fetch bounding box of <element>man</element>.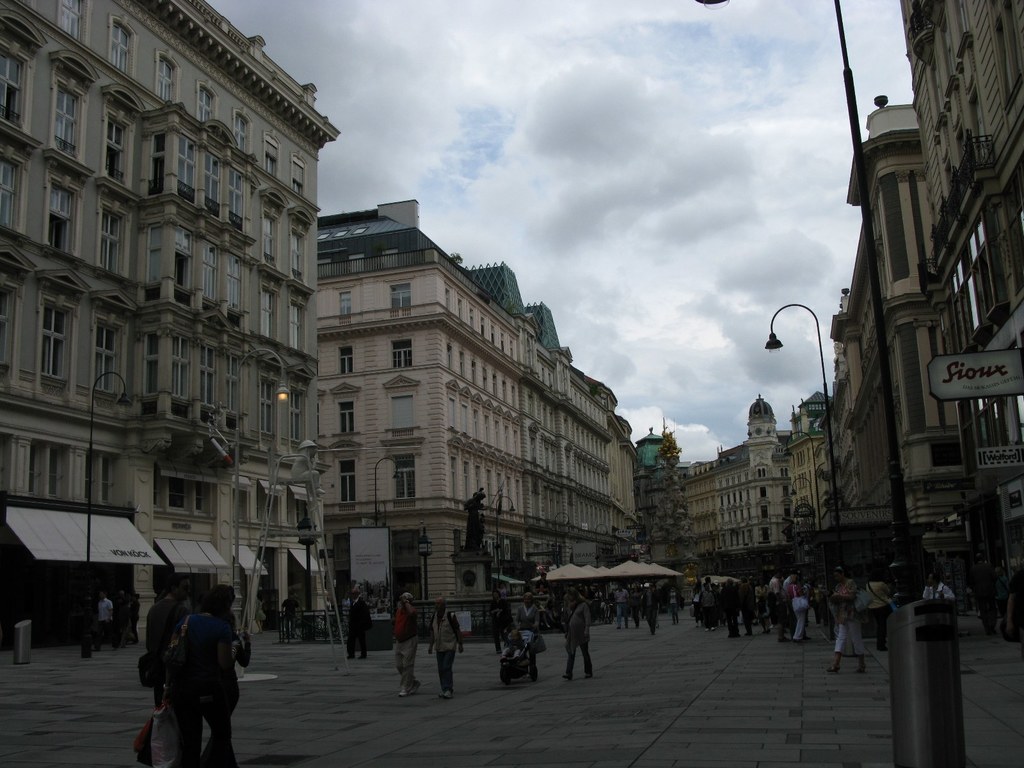
Bbox: detection(93, 590, 122, 653).
